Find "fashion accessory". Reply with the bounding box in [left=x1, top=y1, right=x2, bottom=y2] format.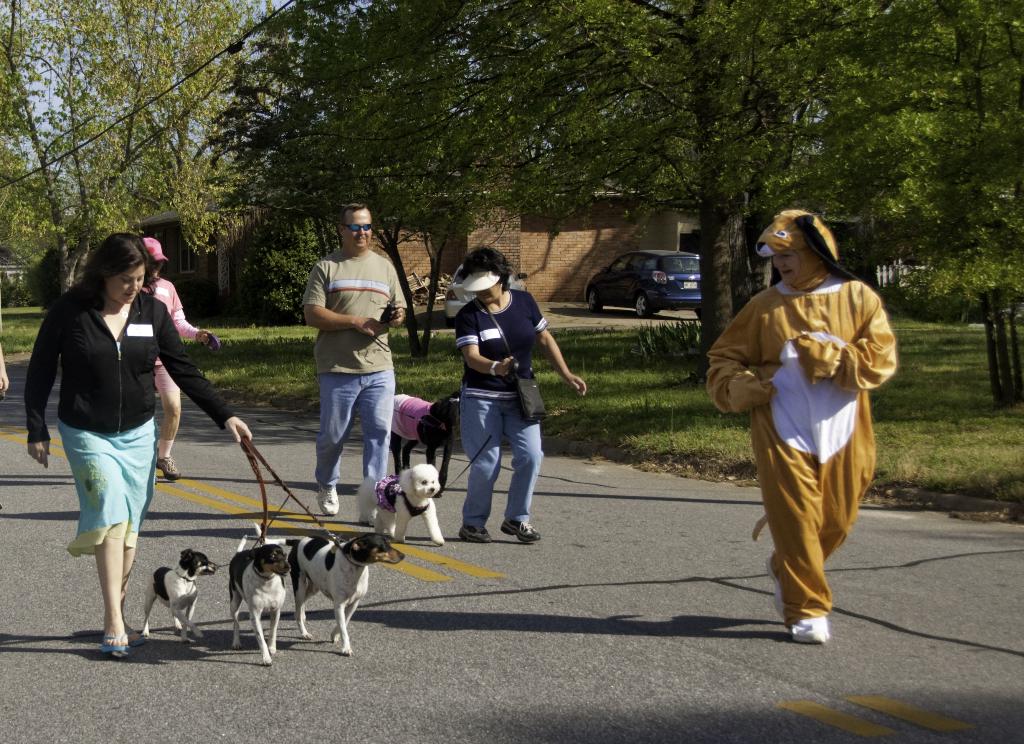
[left=456, top=522, right=493, bottom=544].
